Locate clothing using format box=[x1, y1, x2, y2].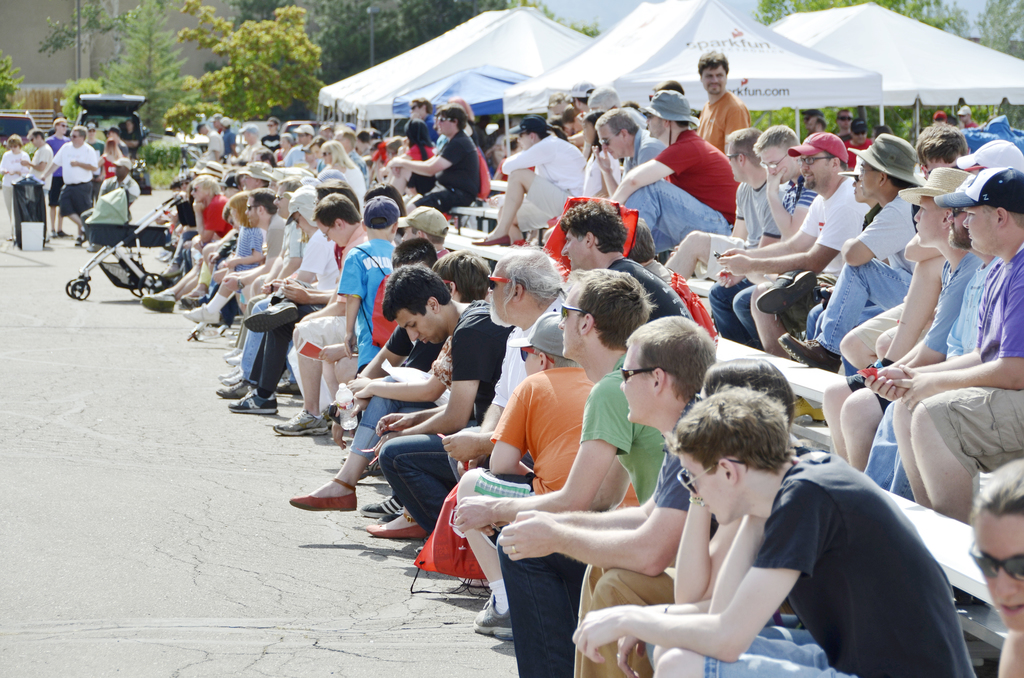
box=[522, 127, 591, 221].
